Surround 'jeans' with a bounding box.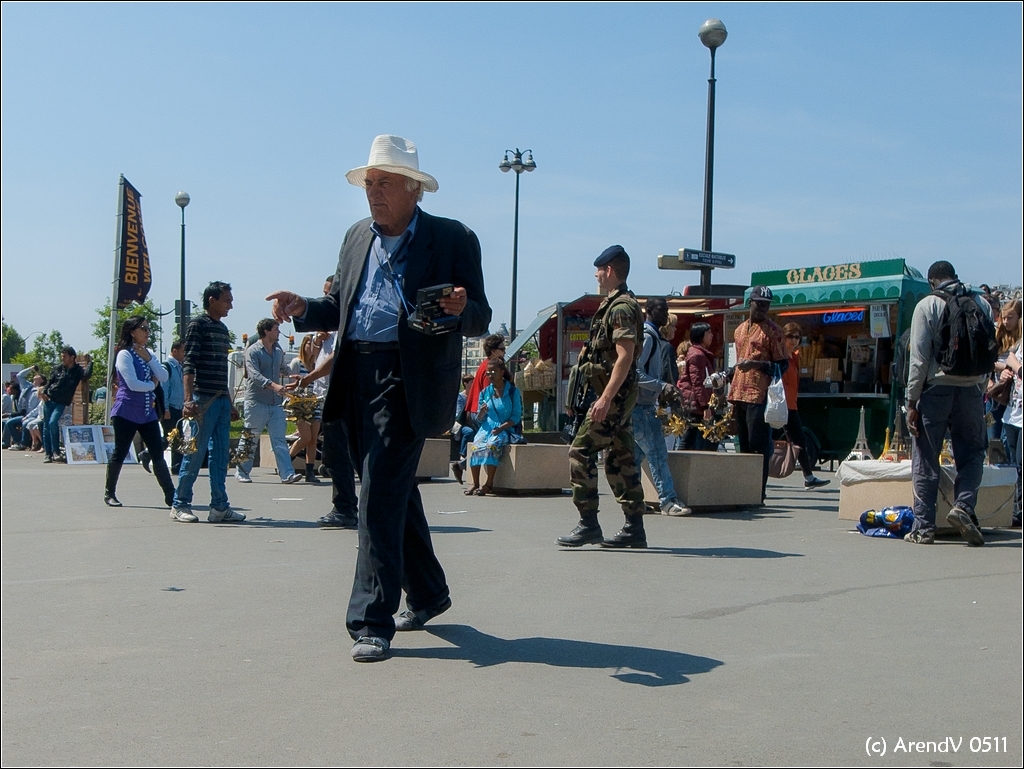
select_region(996, 424, 1023, 503).
